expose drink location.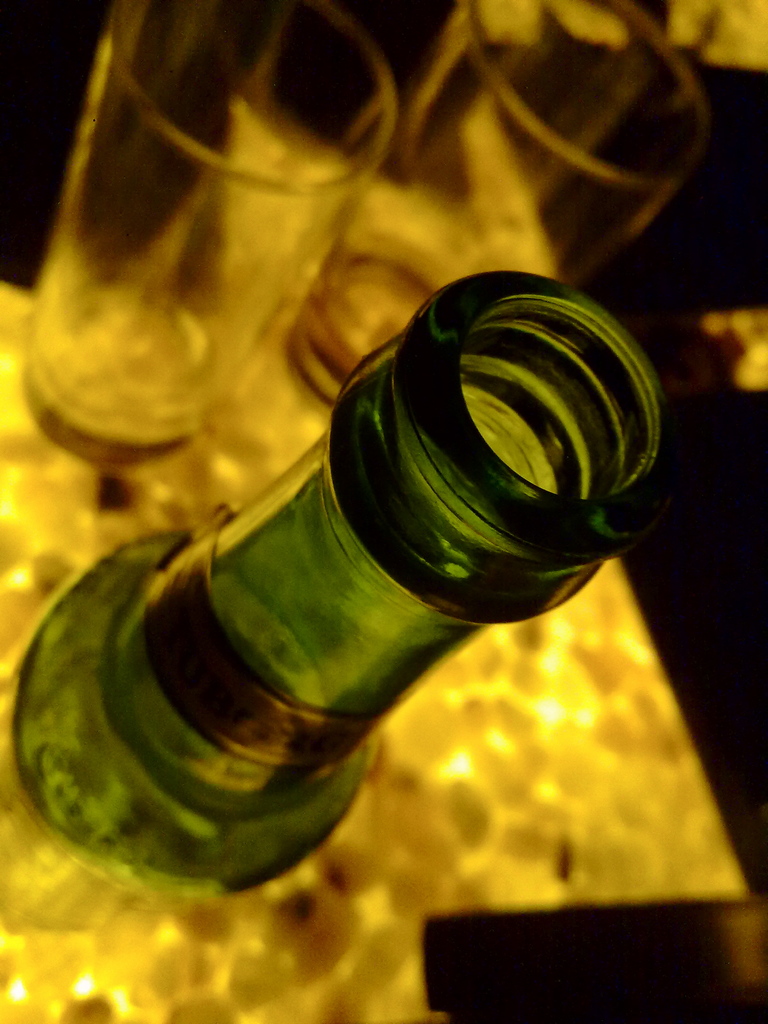
Exposed at locate(41, 387, 625, 899).
